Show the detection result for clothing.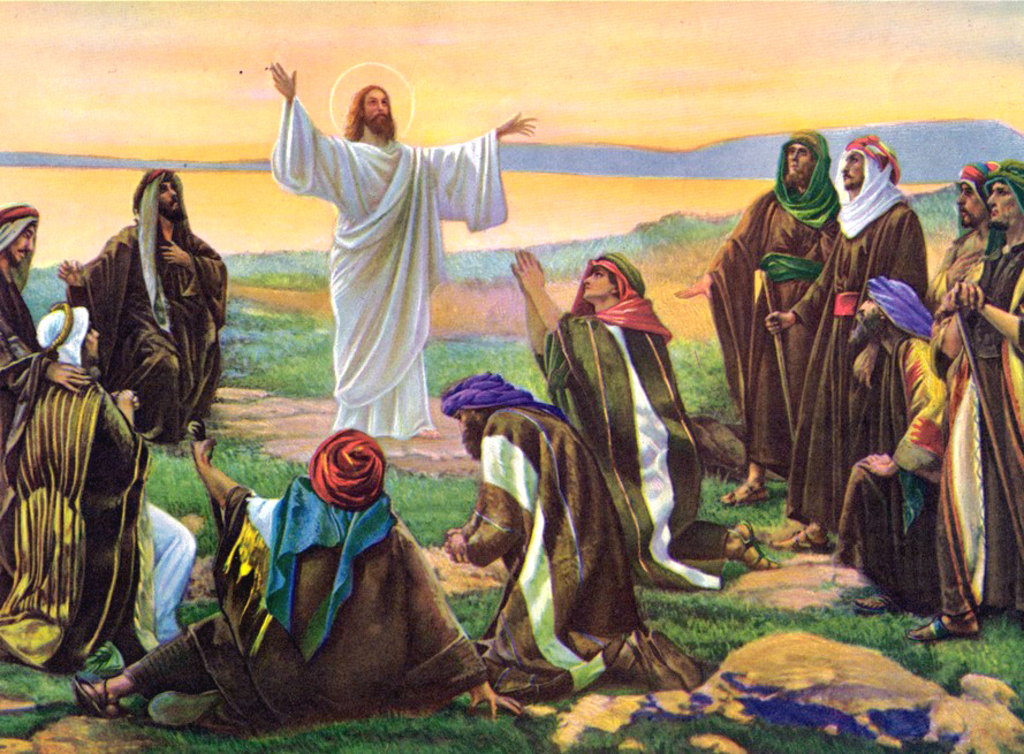
{"left": 696, "top": 185, "right": 855, "bottom": 478}.
